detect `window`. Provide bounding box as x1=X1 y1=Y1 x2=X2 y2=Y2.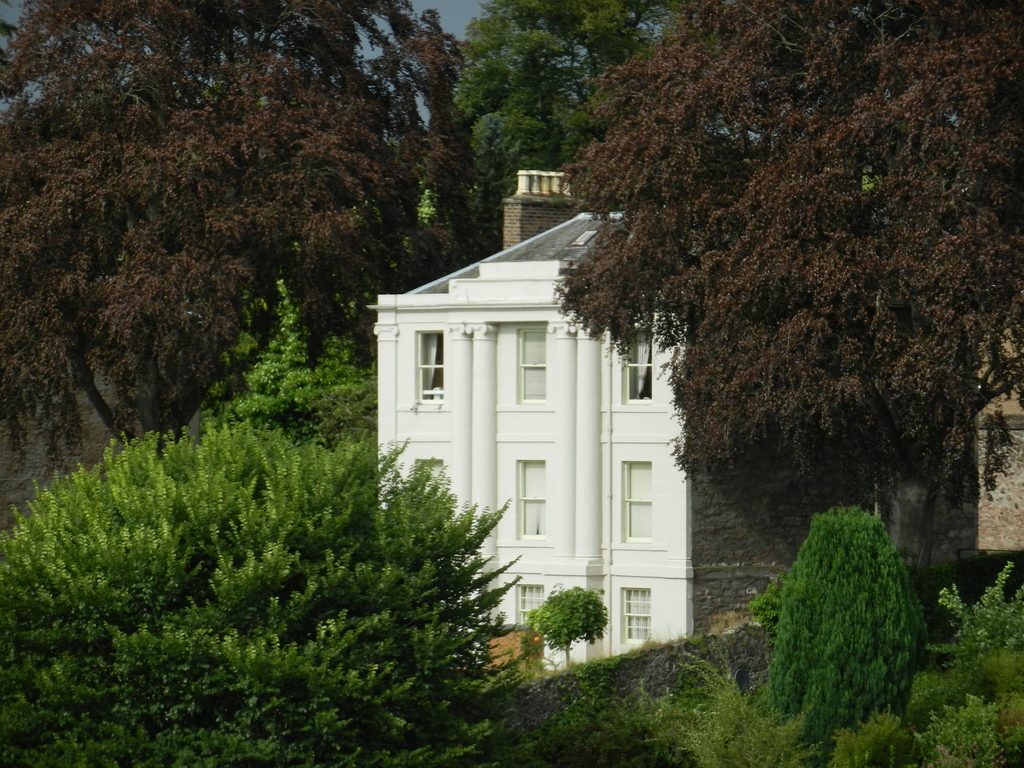
x1=512 y1=585 x2=547 y2=651.
